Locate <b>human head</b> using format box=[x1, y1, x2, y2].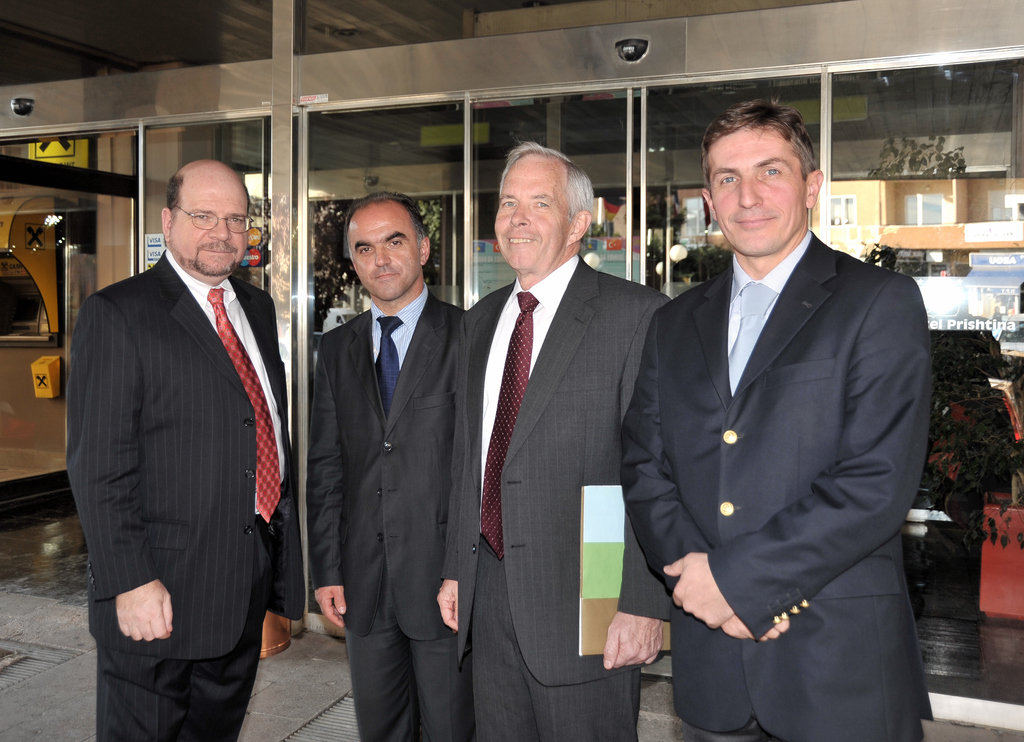
box=[495, 145, 595, 266].
